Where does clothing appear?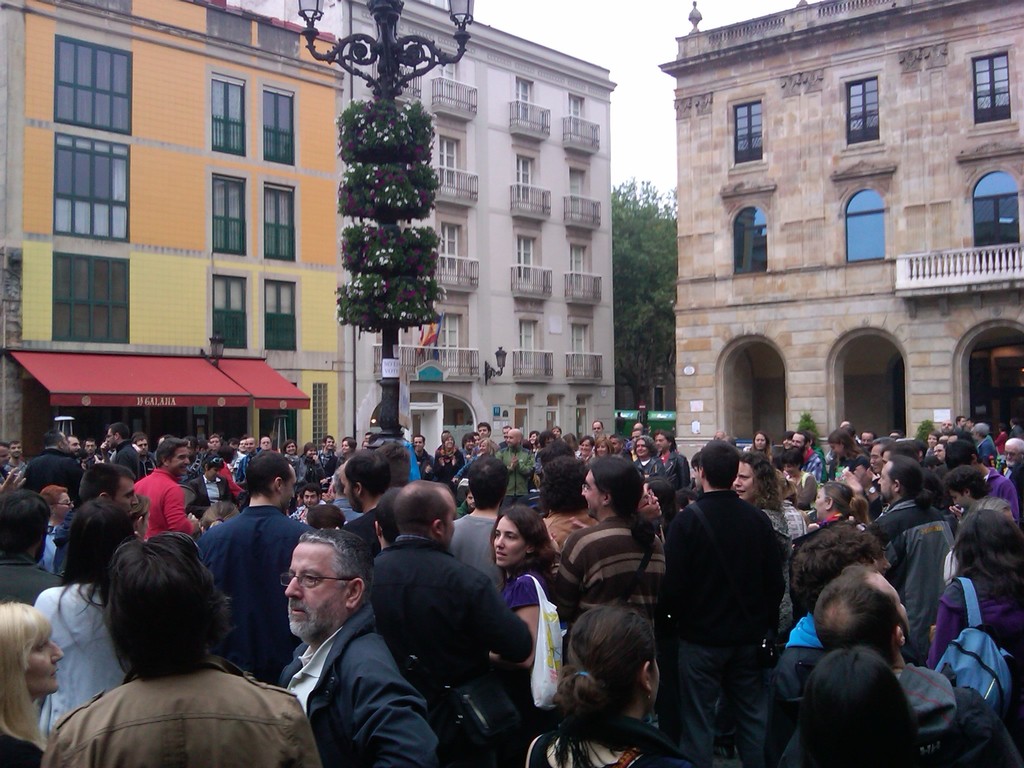
Appears at l=502, t=445, r=543, b=495.
